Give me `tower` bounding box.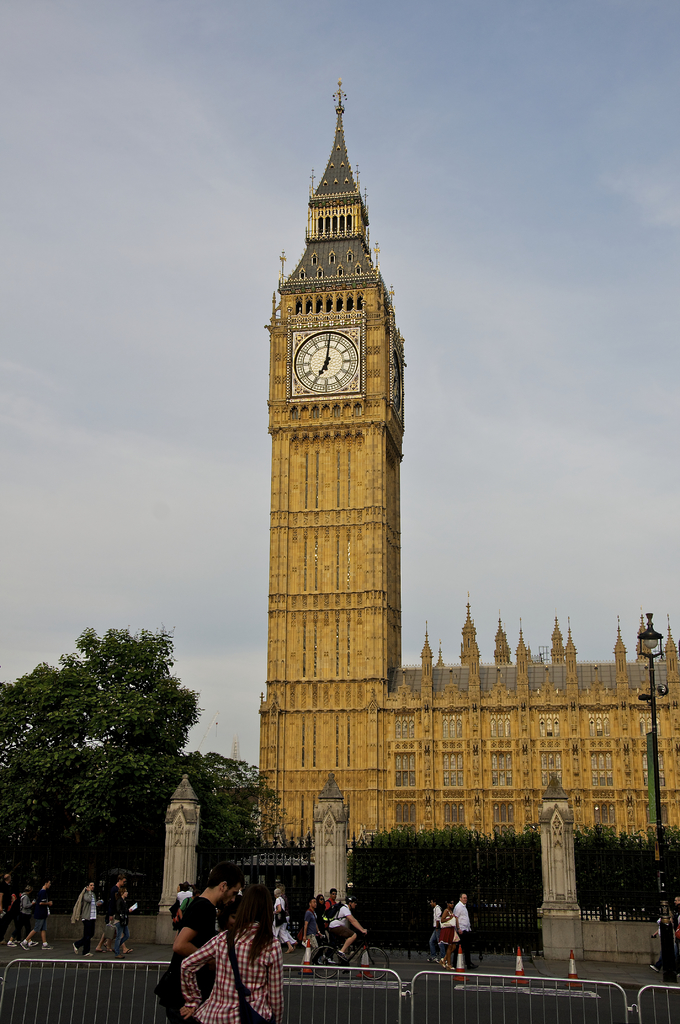
(256,79,407,845).
